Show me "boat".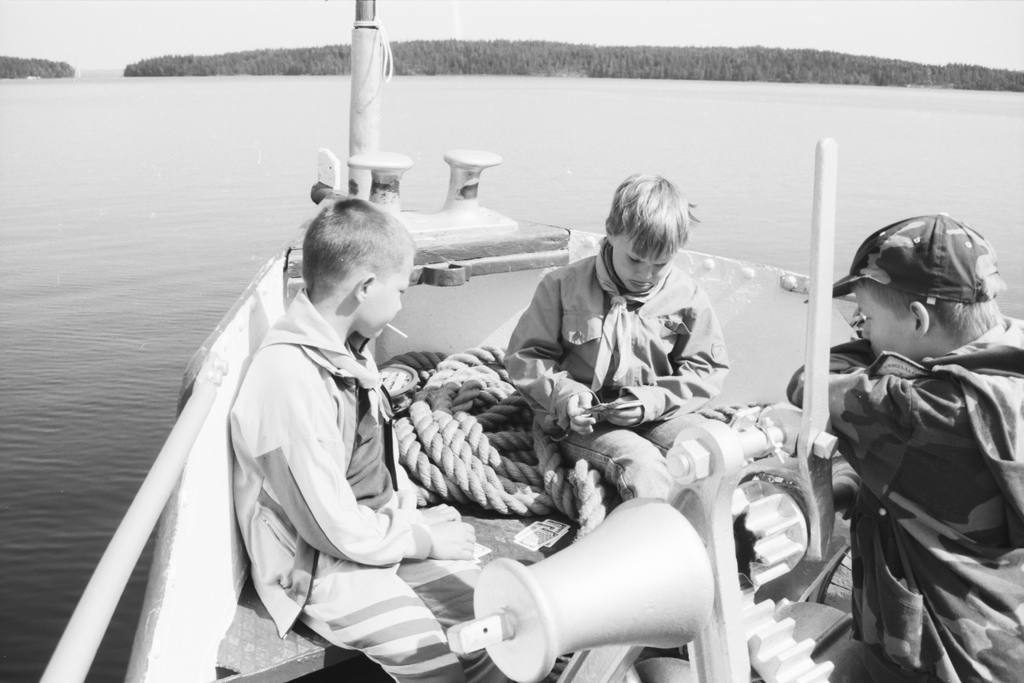
"boat" is here: (left=39, top=0, right=1023, bottom=682).
